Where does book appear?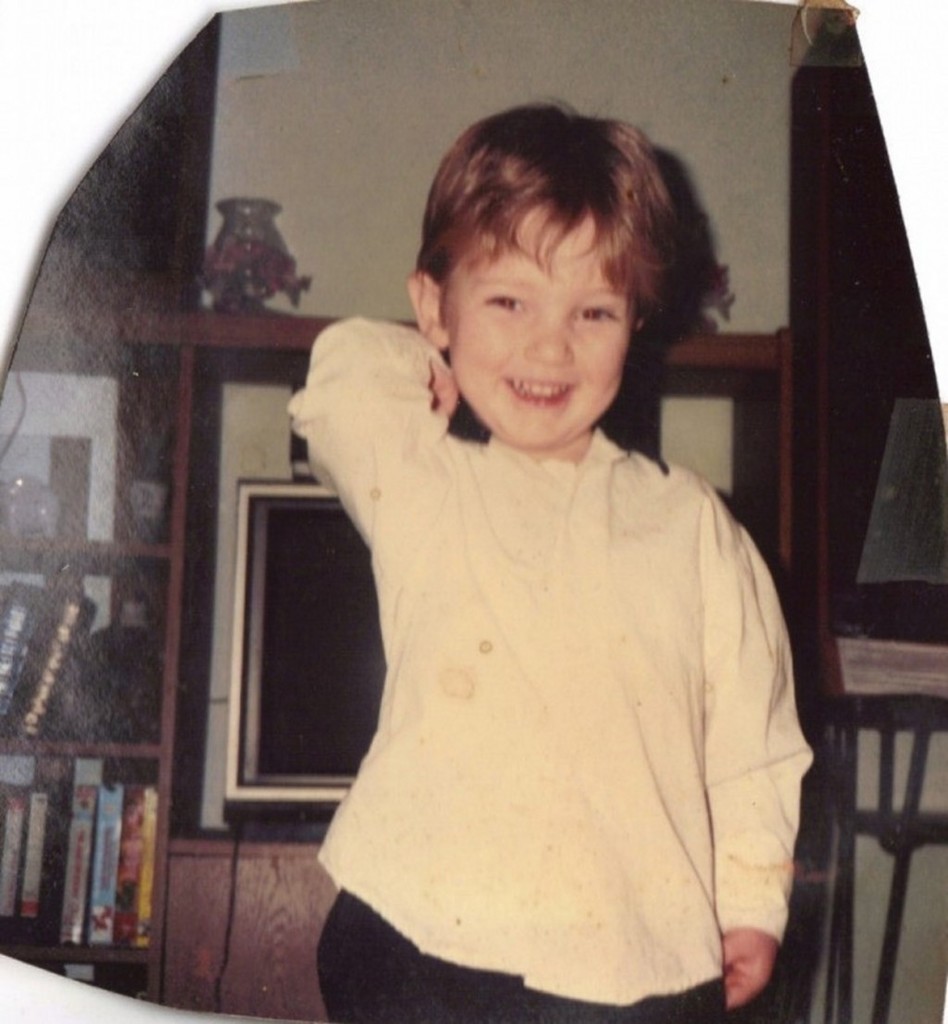
Appears at [0,773,33,921].
